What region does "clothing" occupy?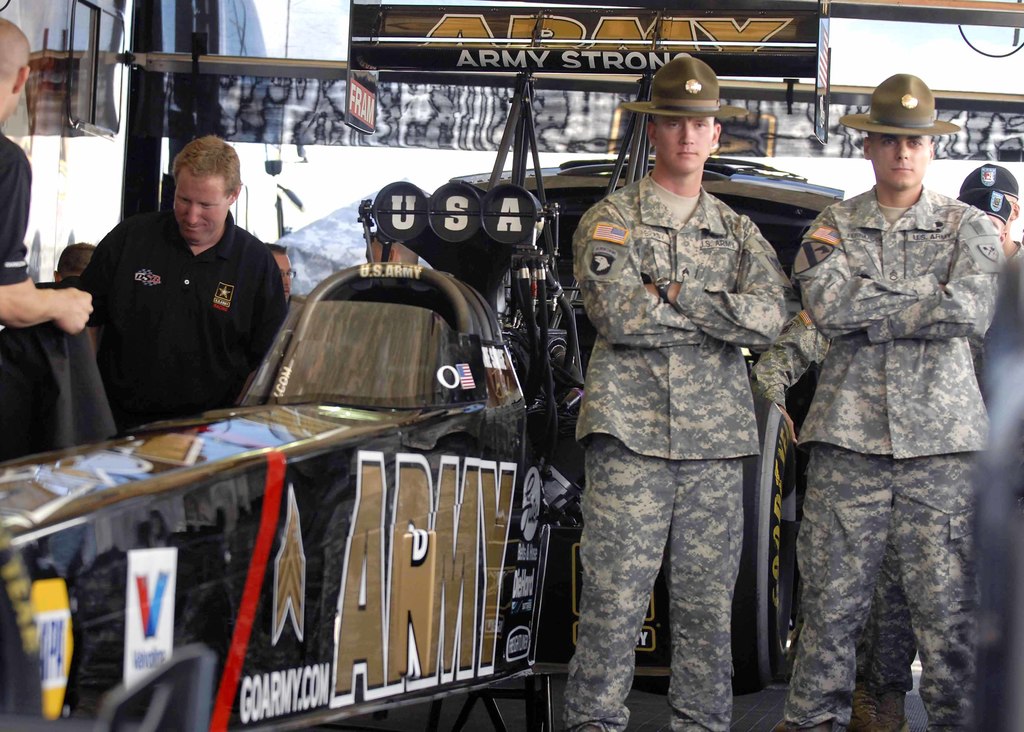
54,276,109,315.
